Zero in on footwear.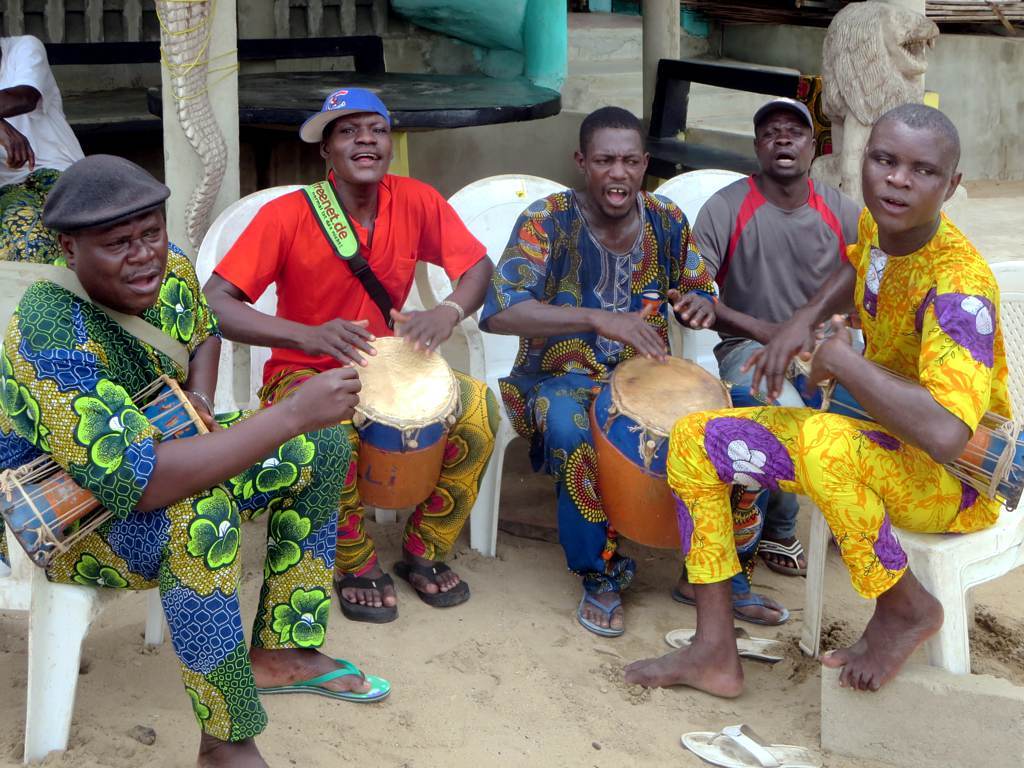
Zeroed in: x1=568 y1=589 x2=628 y2=637.
